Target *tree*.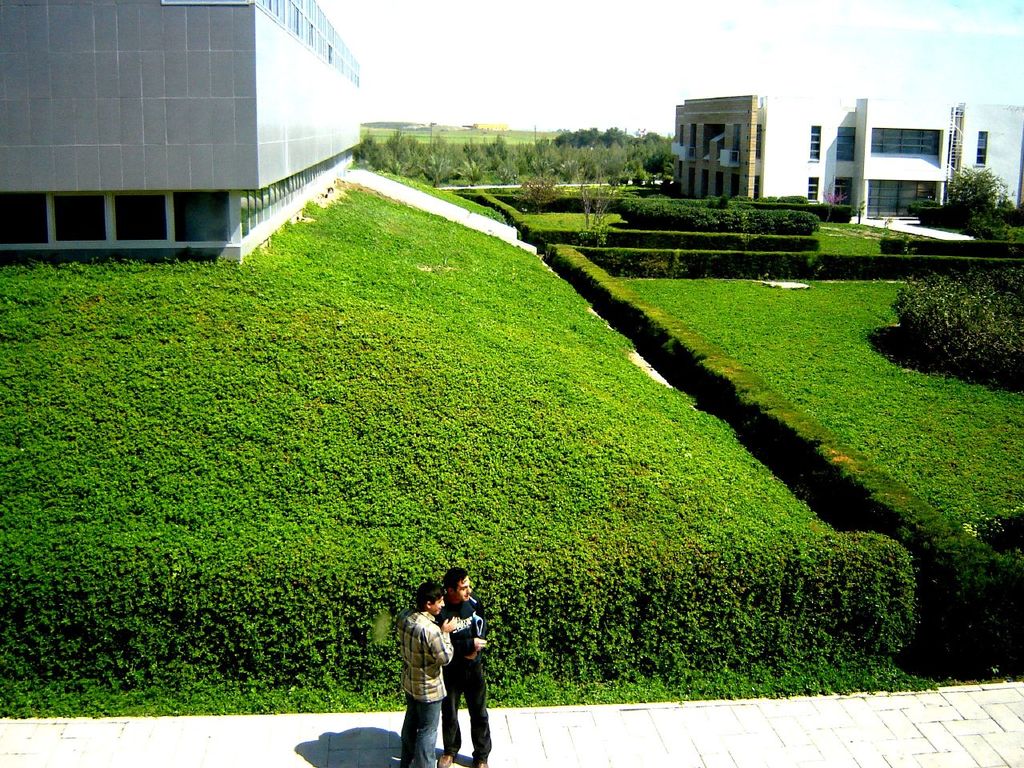
Target region: select_region(945, 165, 1015, 234).
